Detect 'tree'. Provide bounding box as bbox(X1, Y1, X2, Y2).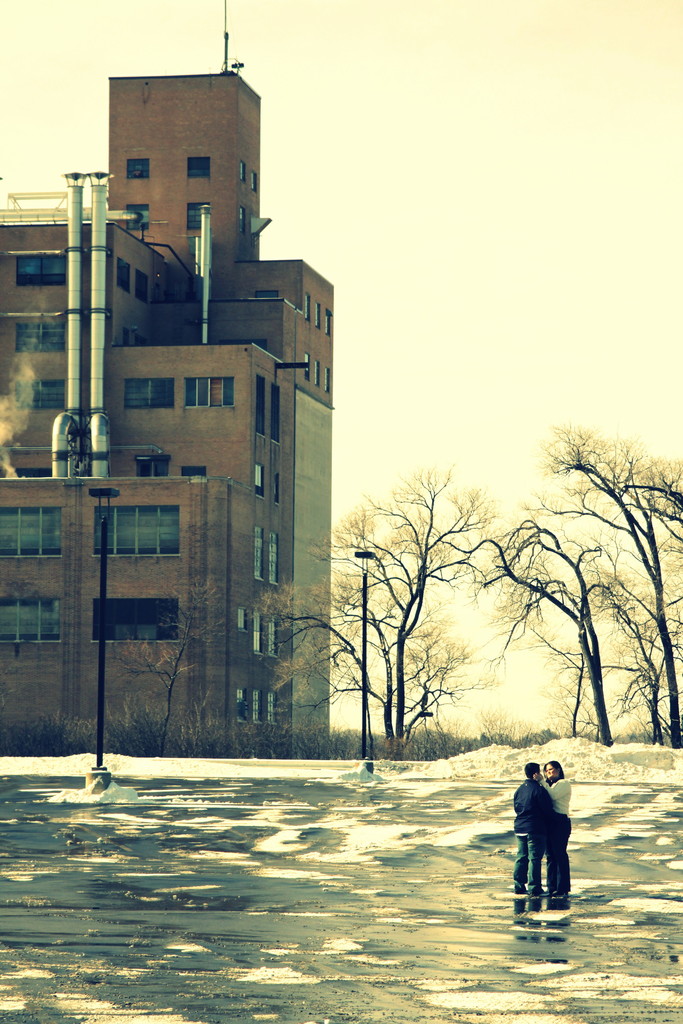
bbox(248, 508, 393, 765).
